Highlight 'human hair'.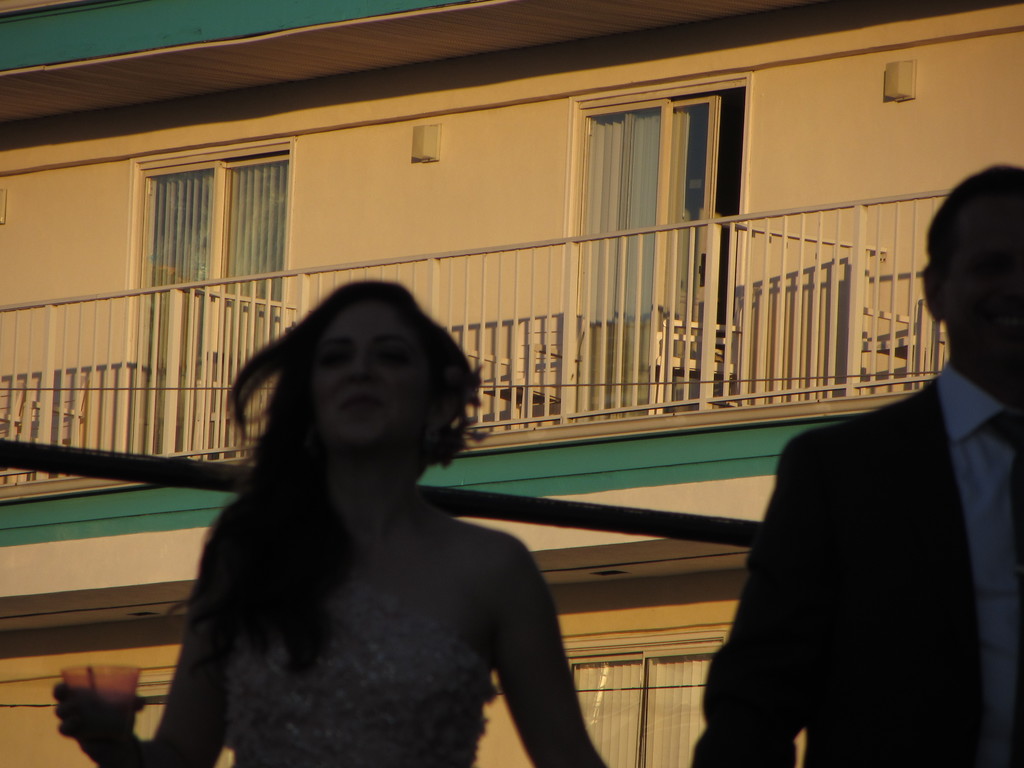
Highlighted region: box=[928, 162, 1023, 298].
